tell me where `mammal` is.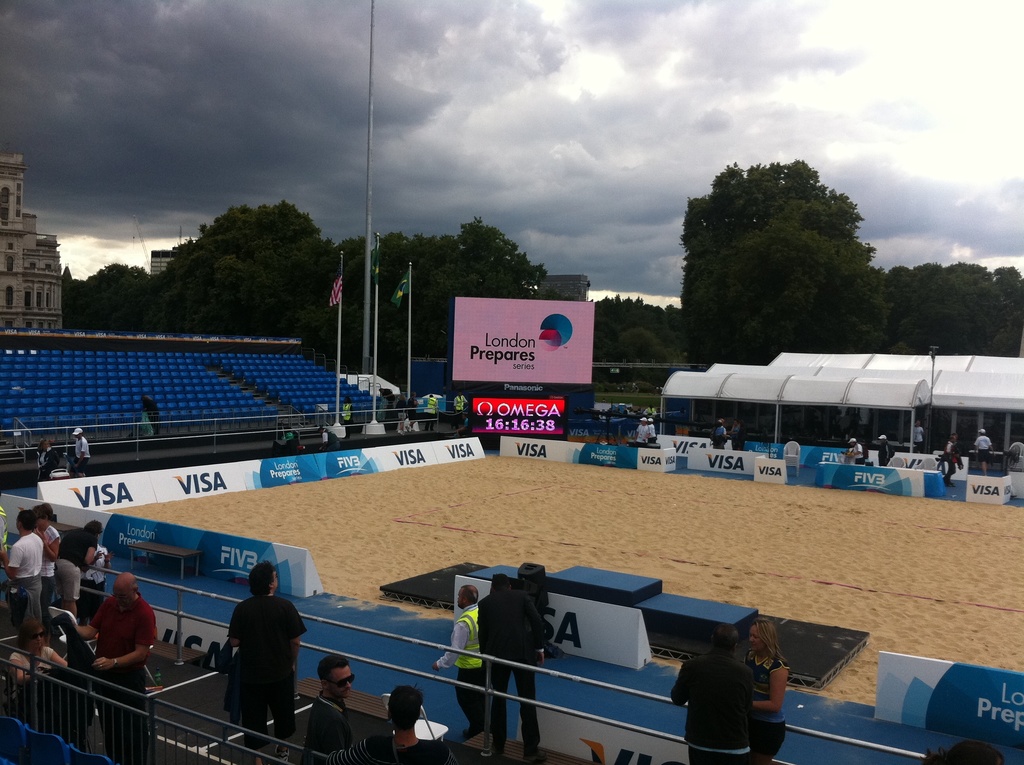
`mammal` is at detection(913, 417, 924, 455).
